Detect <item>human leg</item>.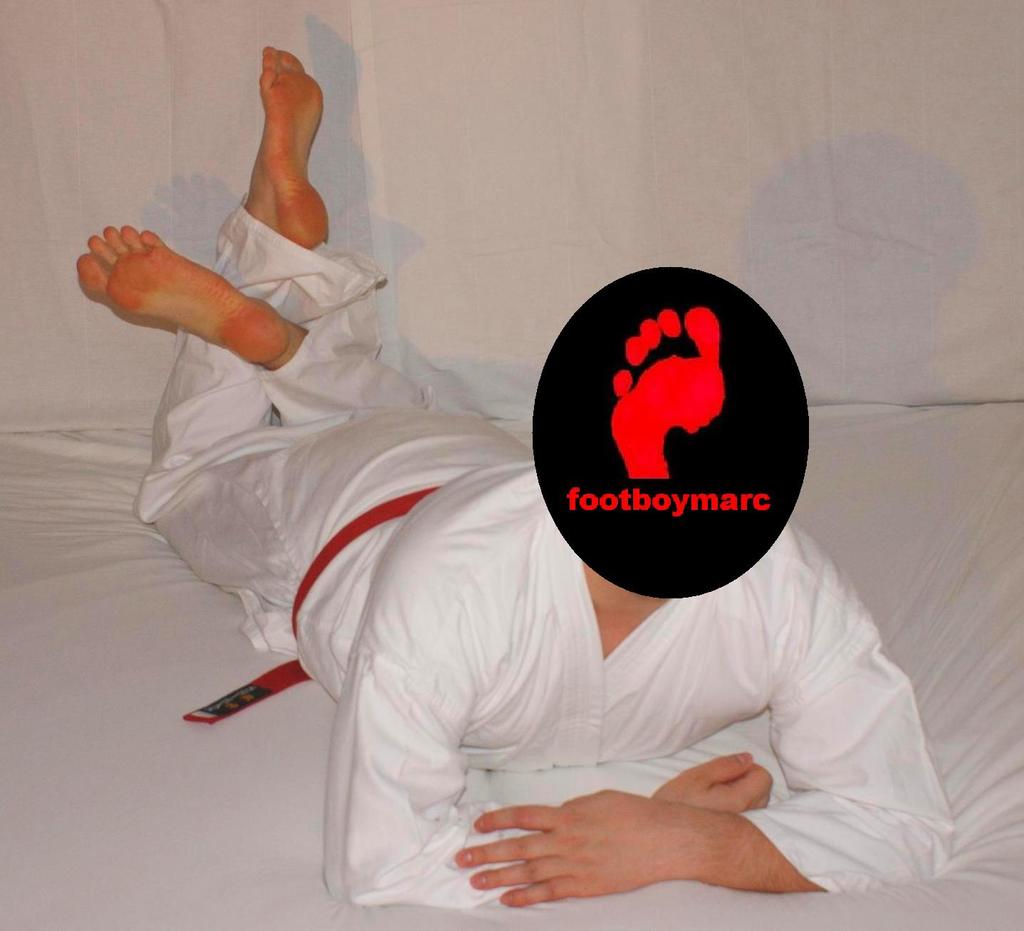
Detected at 146:45:491:630.
